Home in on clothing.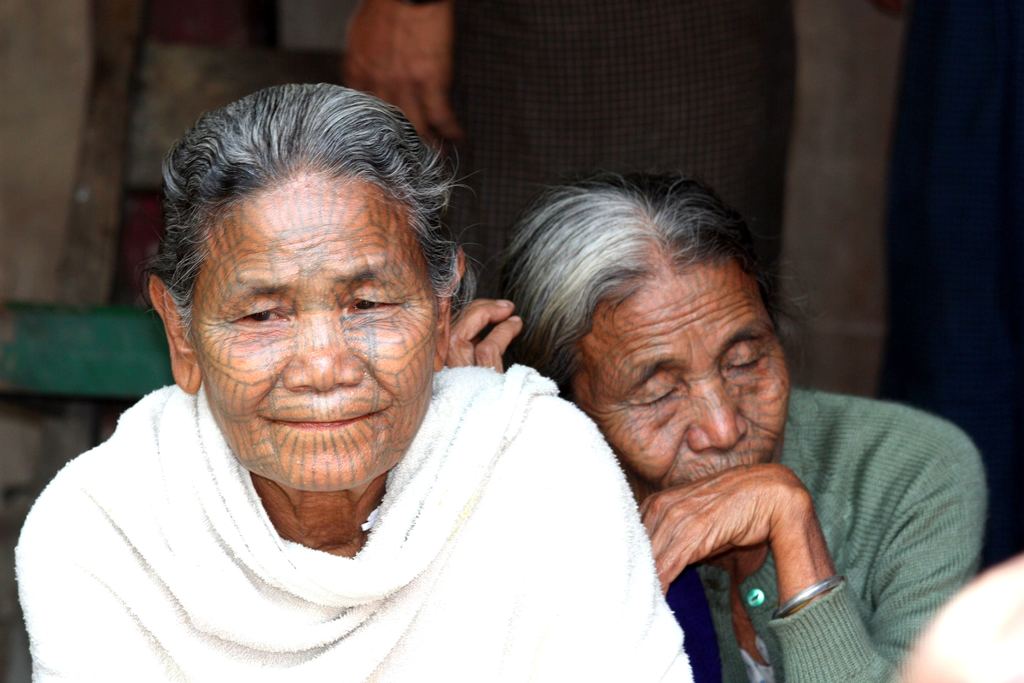
Homed in at x1=698 y1=396 x2=984 y2=682.
